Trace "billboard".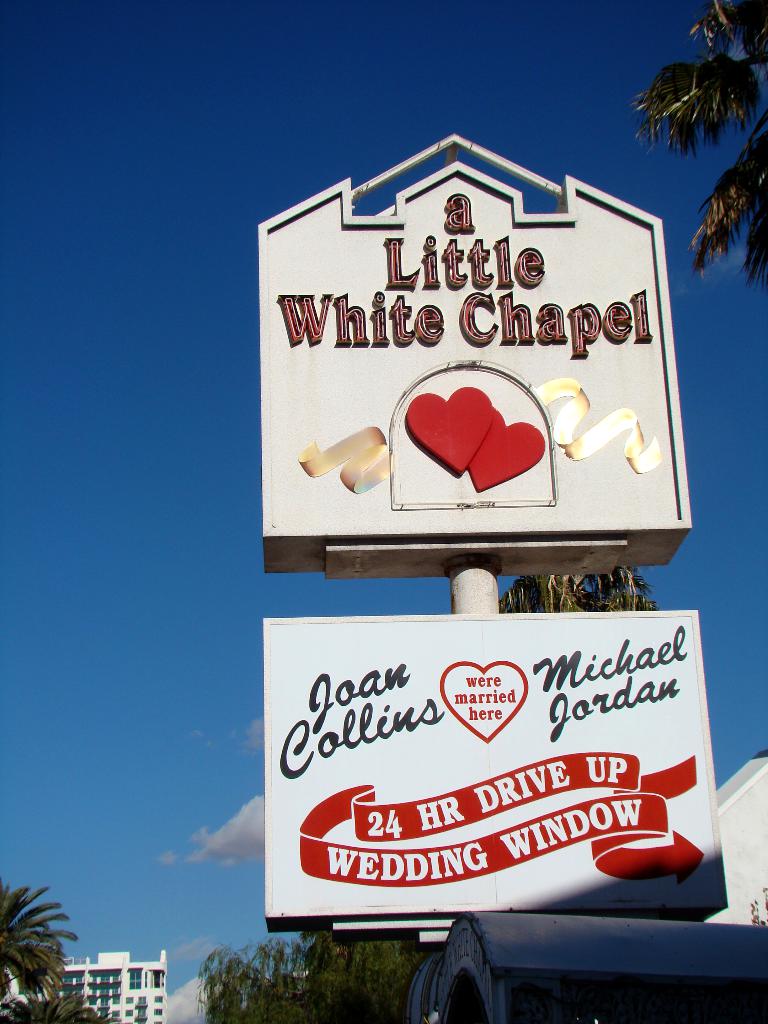
Traced to 268:145:692:604.
